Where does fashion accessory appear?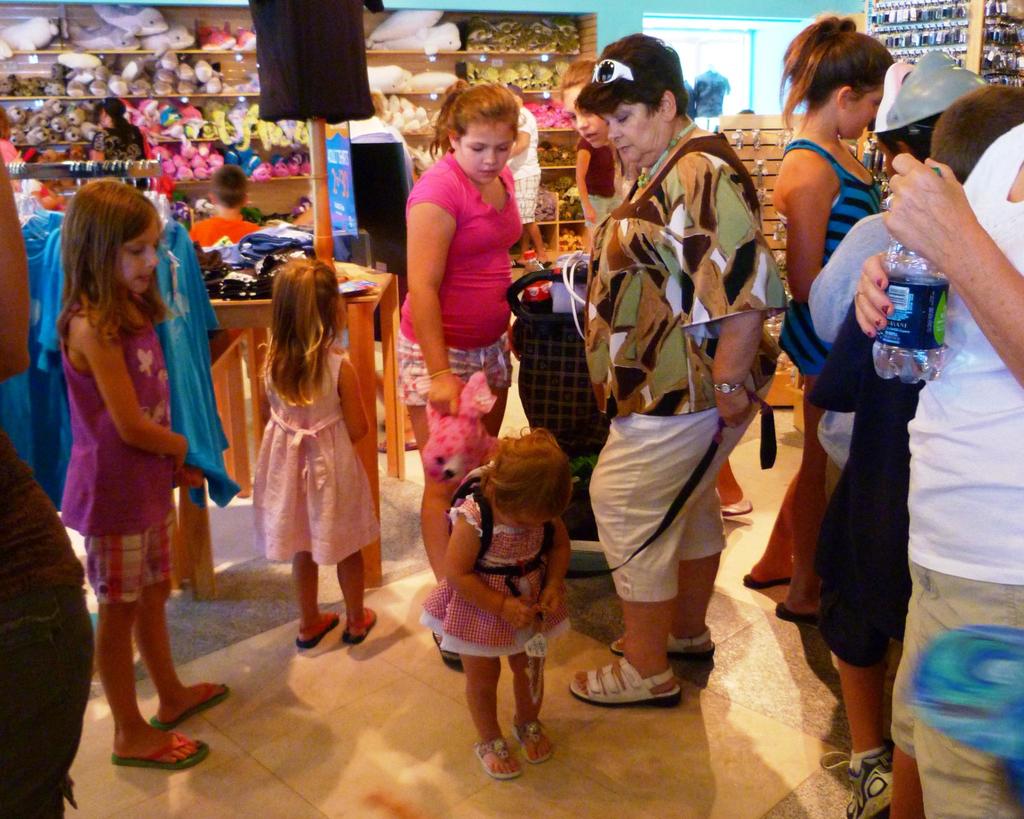
Appears at 341/604/380/647.
